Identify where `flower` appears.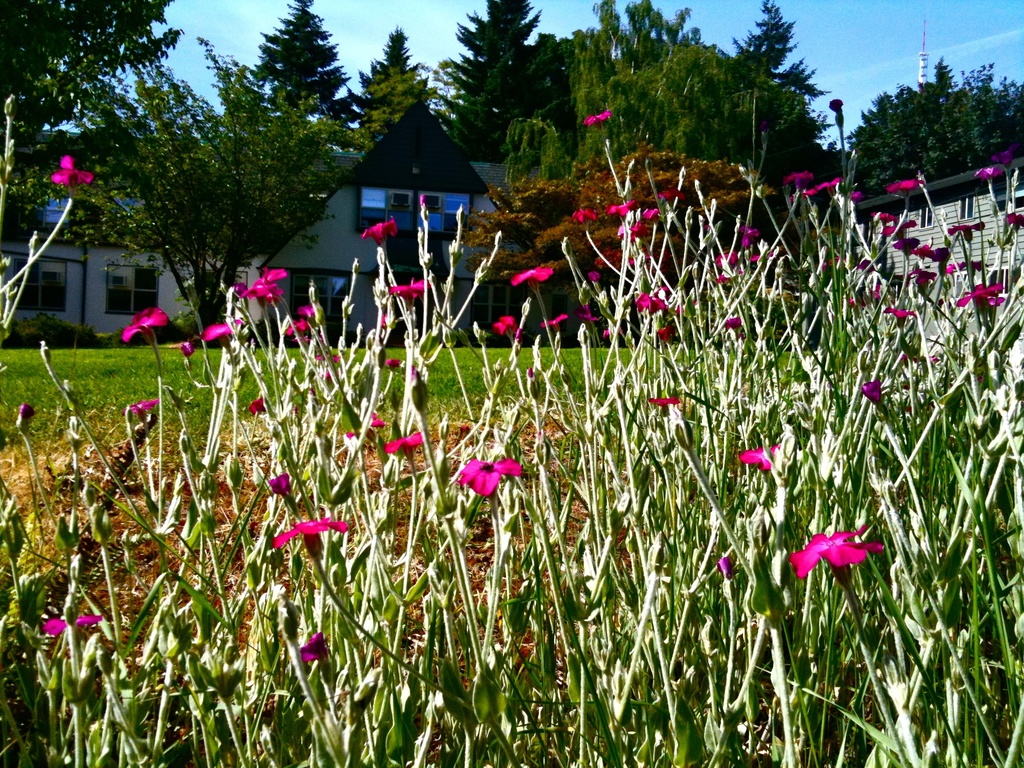
Appears at x1=716, y1=556, x2=735, y2=576.
